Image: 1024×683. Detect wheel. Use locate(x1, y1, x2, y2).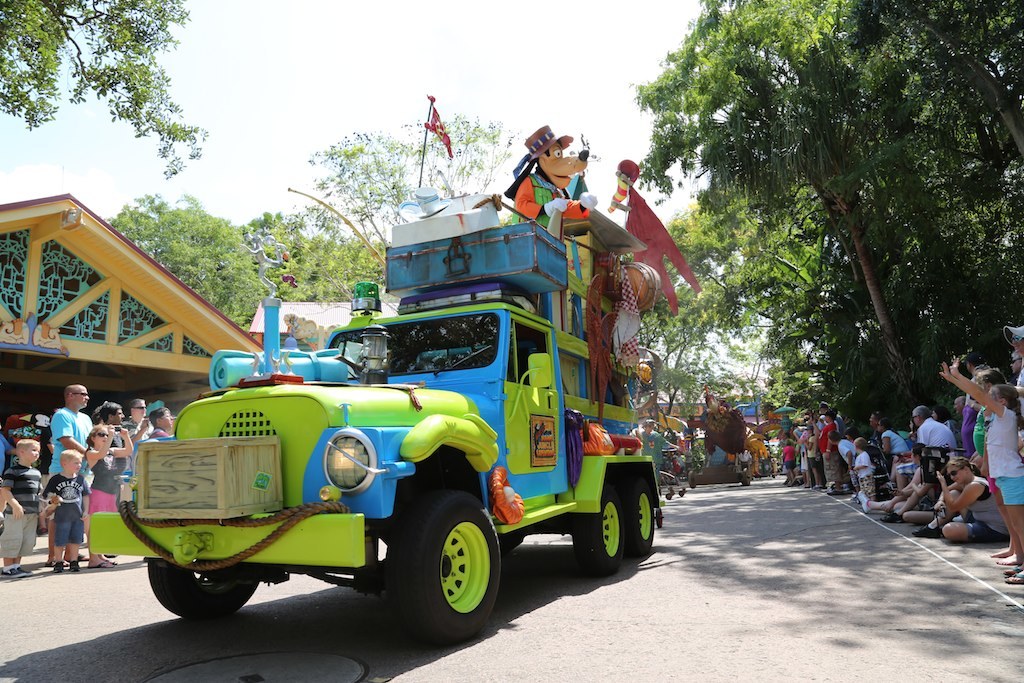
locate(664, 494, 671, 501).
